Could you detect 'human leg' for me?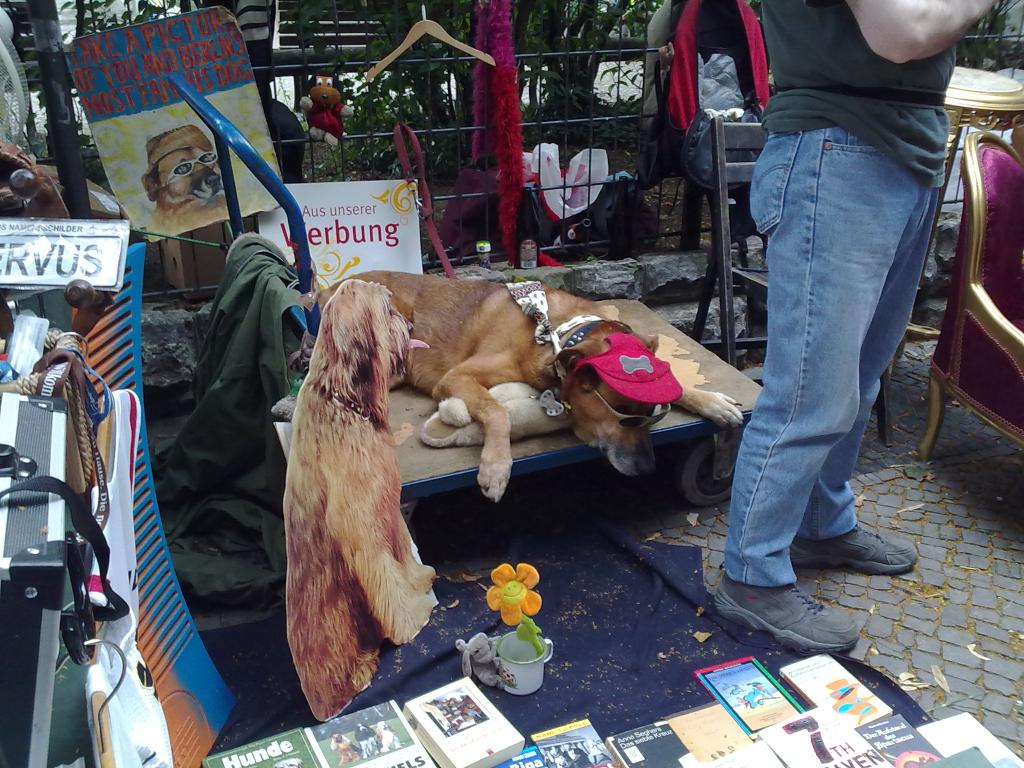
Detection result: Rect(716, 116, 866, 648).
